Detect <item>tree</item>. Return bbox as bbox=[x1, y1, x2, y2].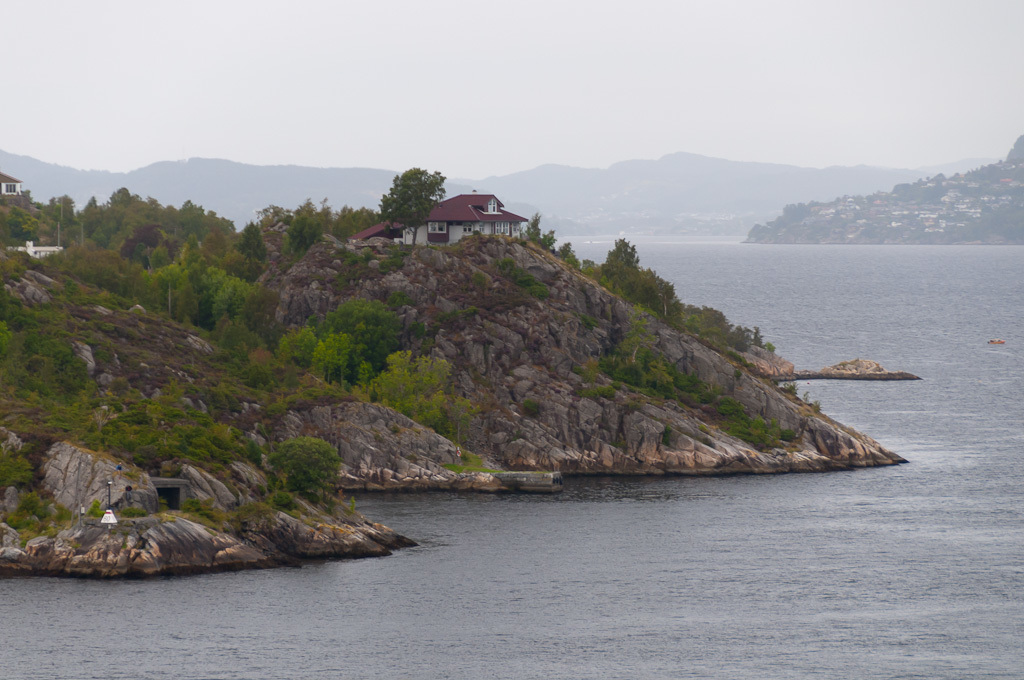
bbox=[274, 327, 313, 369].
